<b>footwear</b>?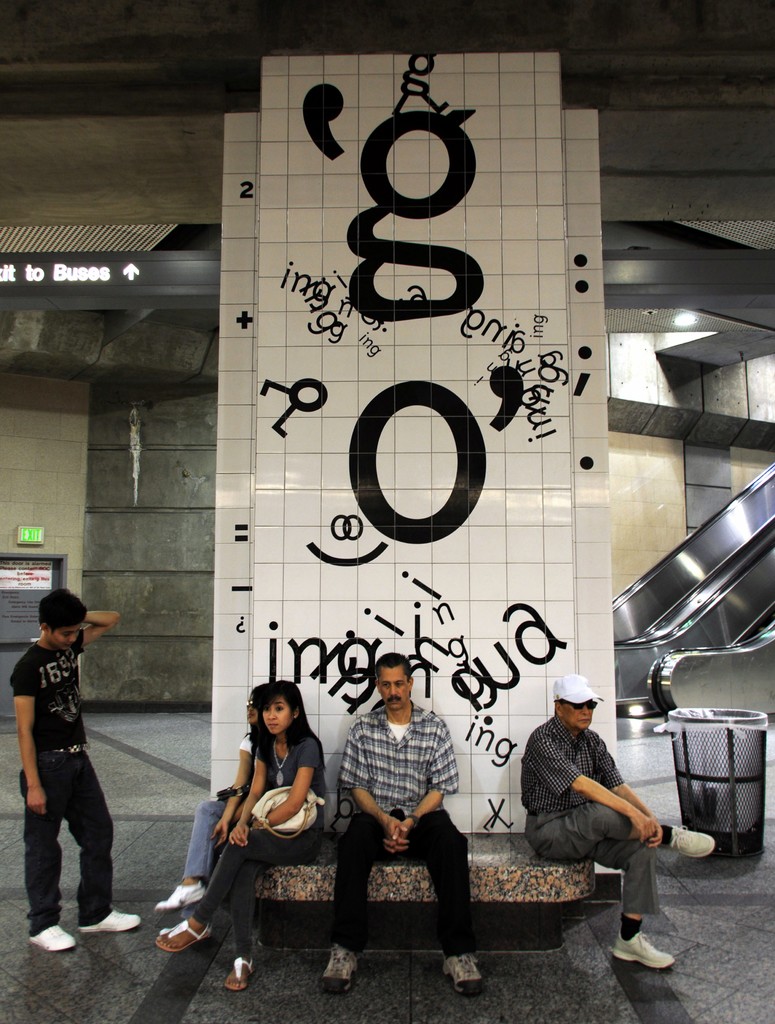
[156, 884, 213, 915]
